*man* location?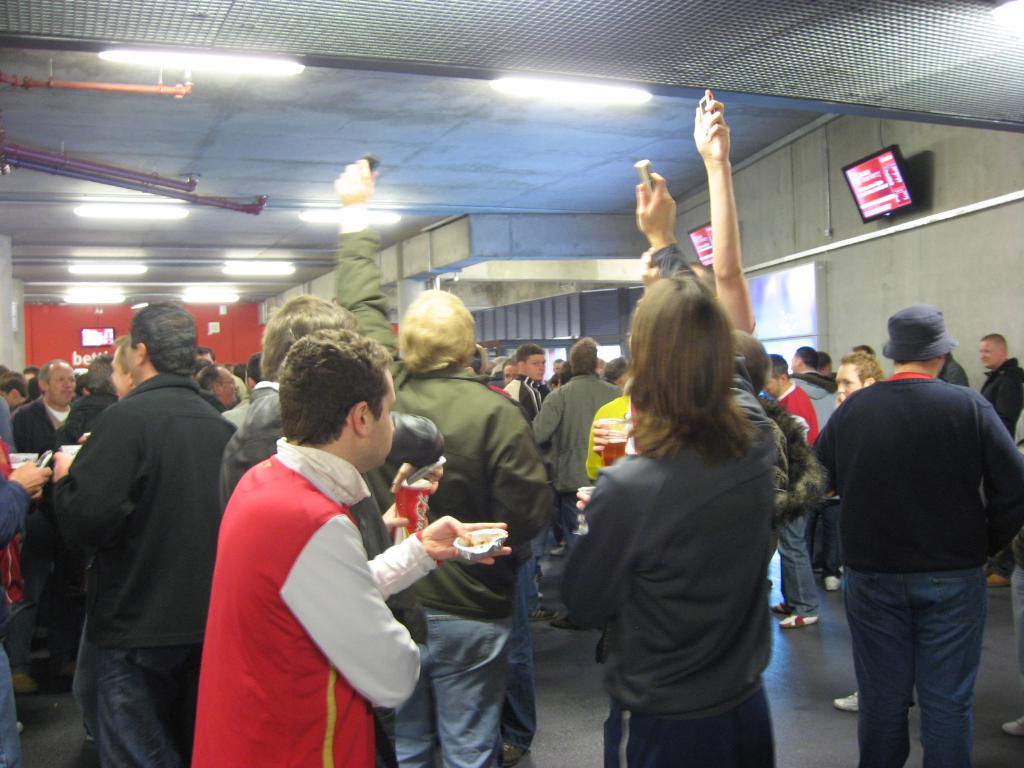
BBox(806, 308, 1023, 767)
